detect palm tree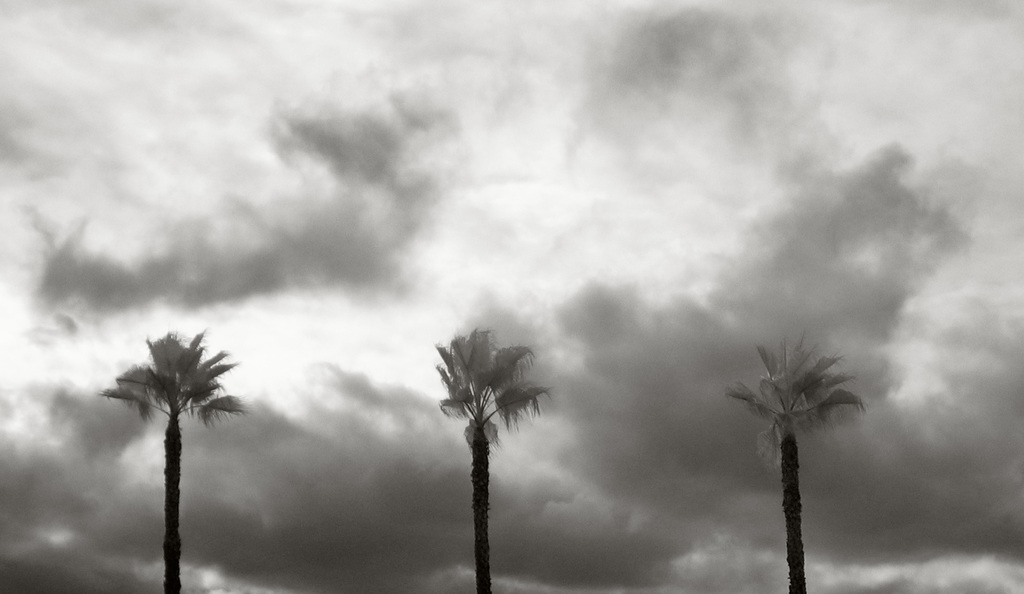
(105, 326, 244, 593)
